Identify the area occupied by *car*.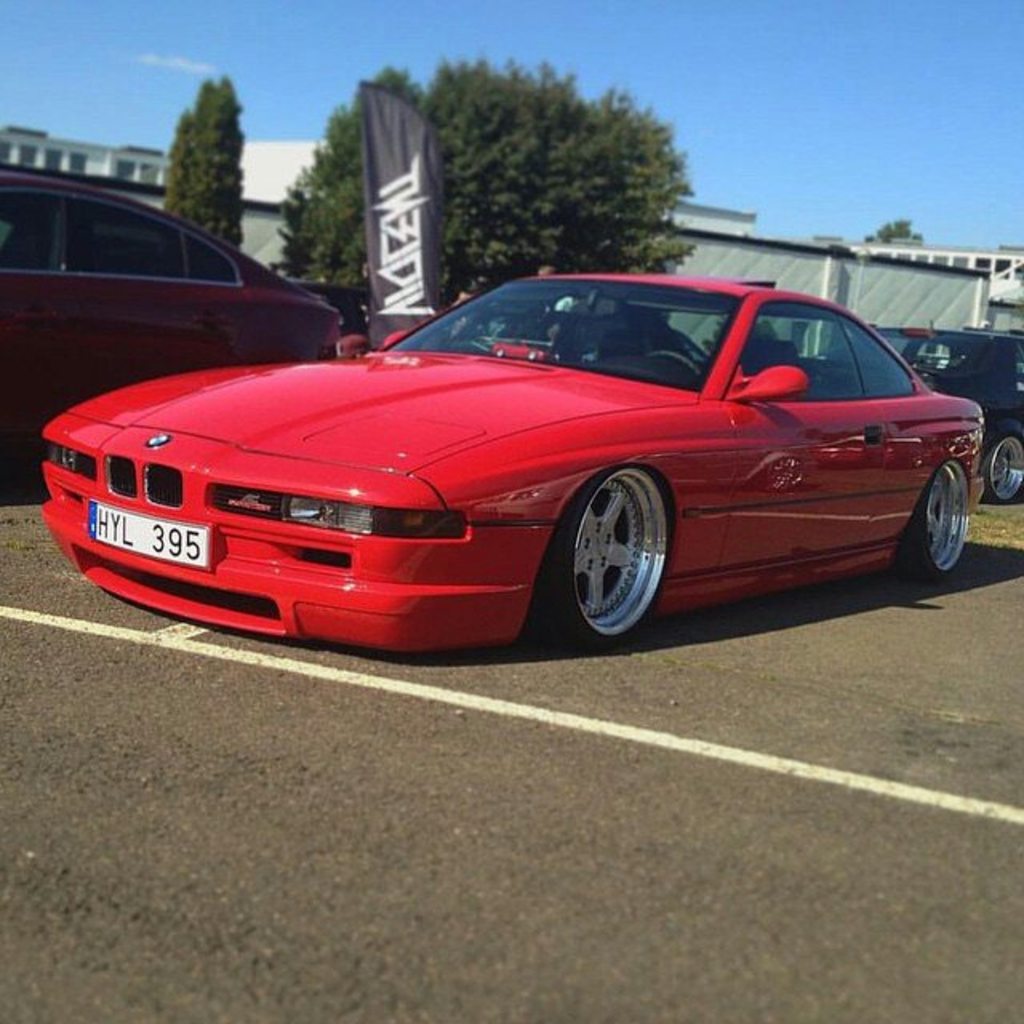
Area: 43:285:986:661.
